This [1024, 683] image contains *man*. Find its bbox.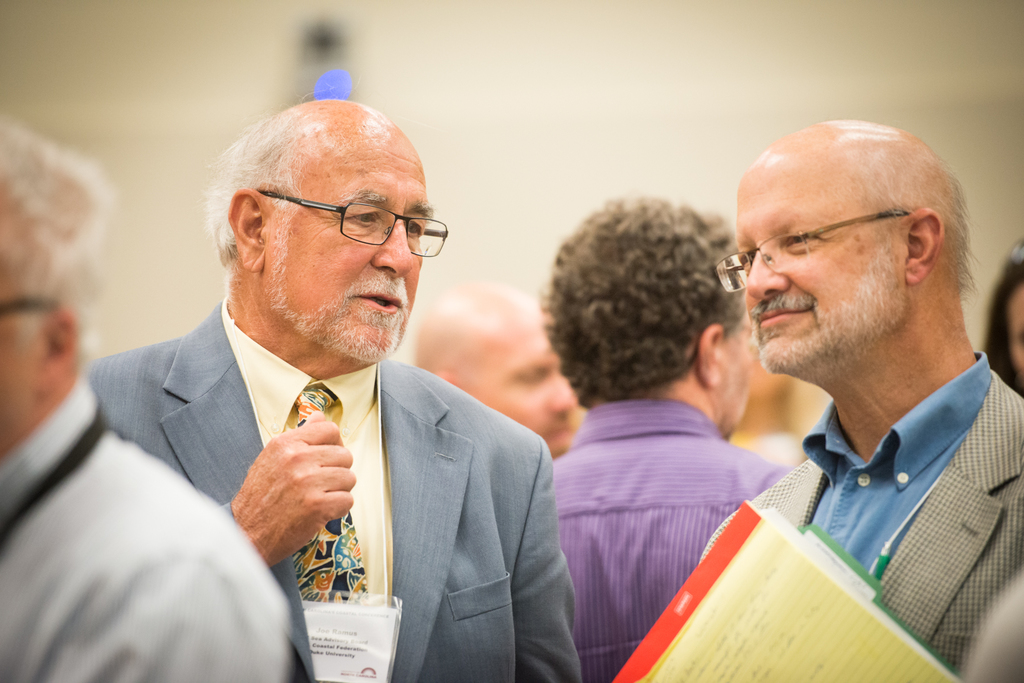
(x1=705, y1=116, x2=1023, y2=682).
